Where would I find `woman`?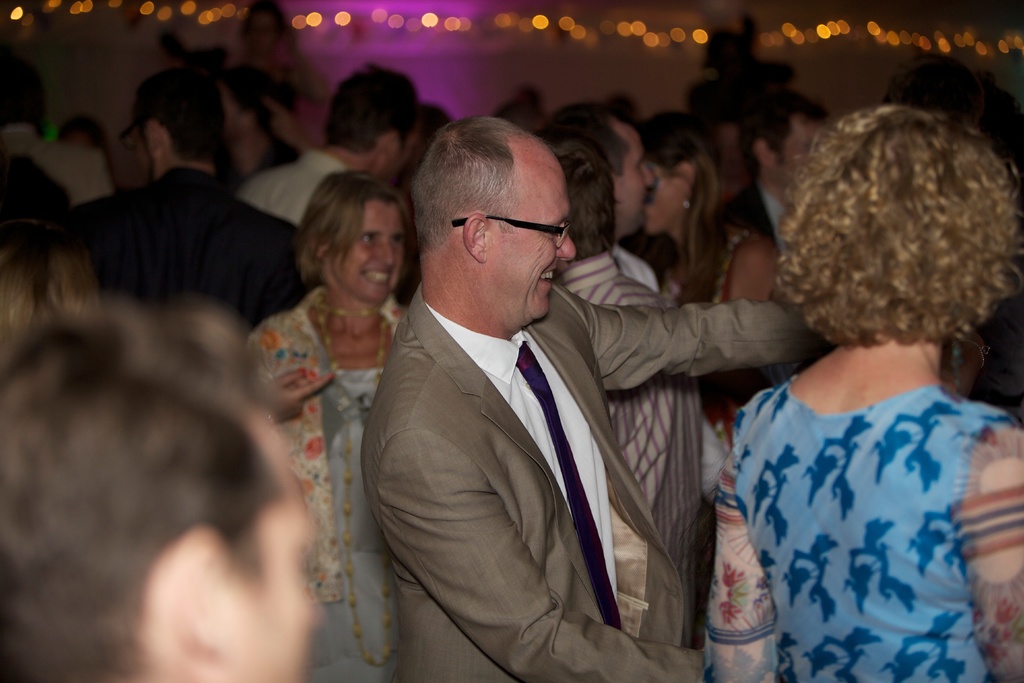
At box(643, 120, 804, 682).
